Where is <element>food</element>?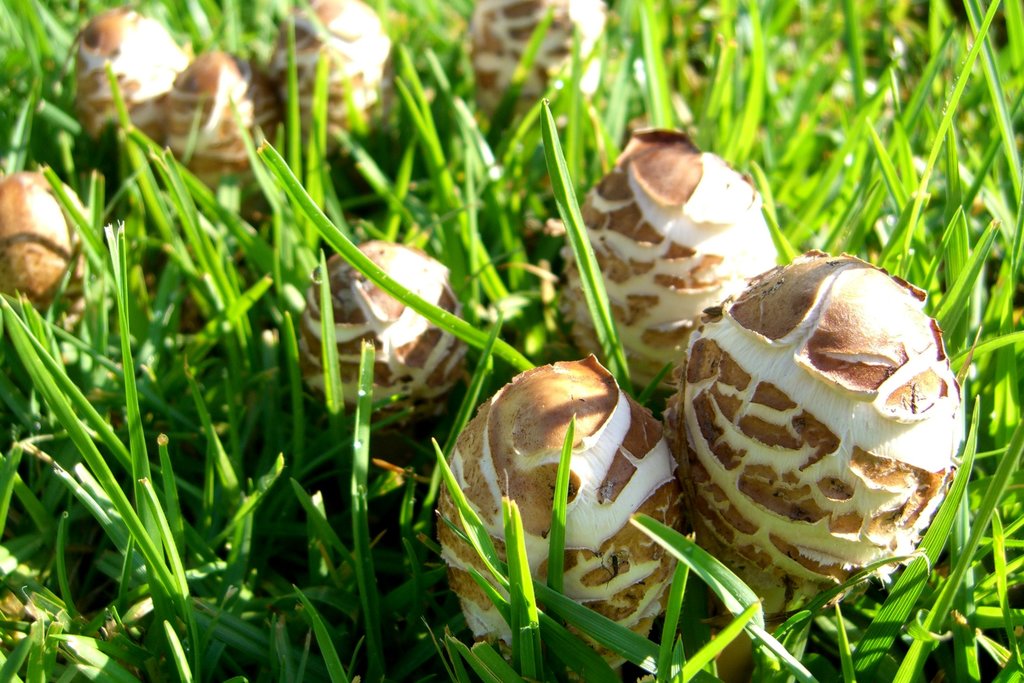
box=[715, 266, 996, 585].
